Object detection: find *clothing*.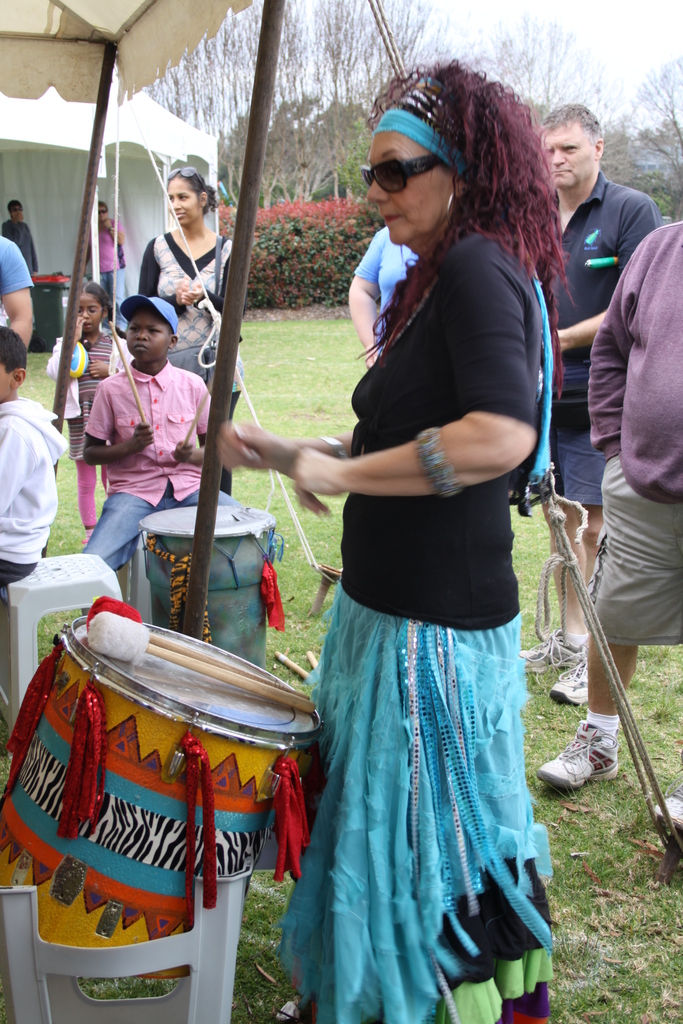
[x1=0, y1=221, x2=39, y2=284].
